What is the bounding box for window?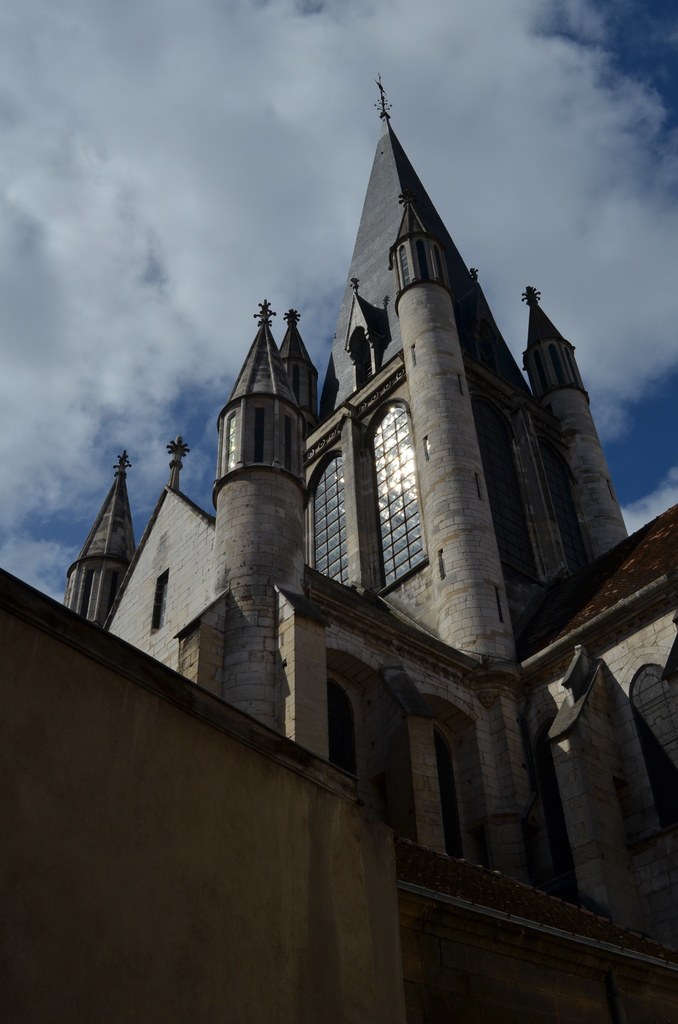
[left=152, top=575, right=168, bottom=631].
